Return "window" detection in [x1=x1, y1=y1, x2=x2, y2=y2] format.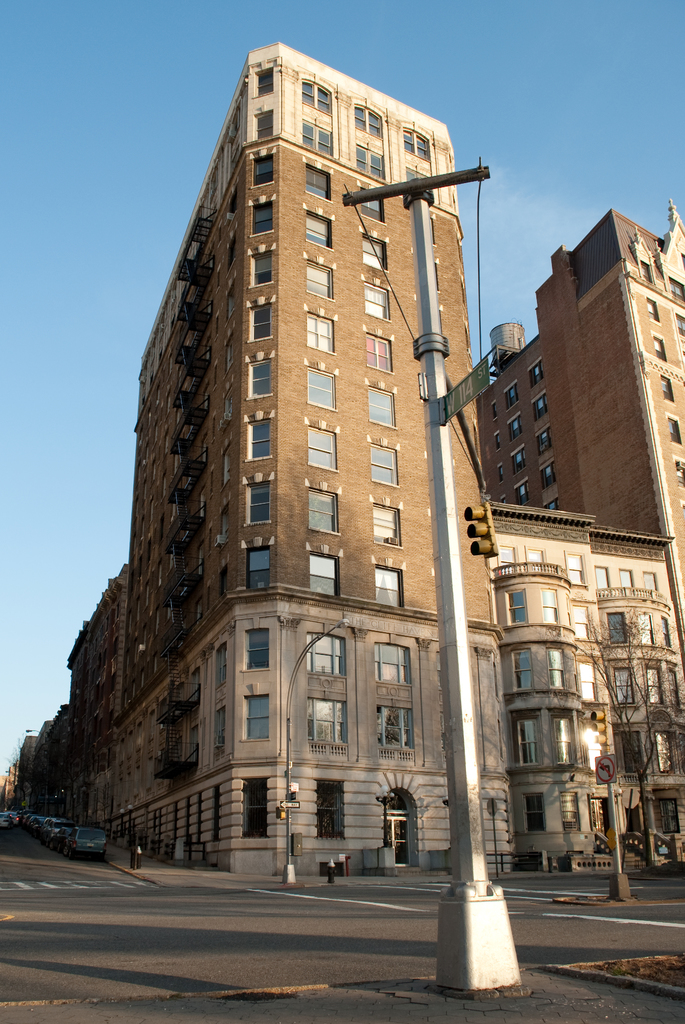
[x1=536, y1=428, x2=551, y2=455].
